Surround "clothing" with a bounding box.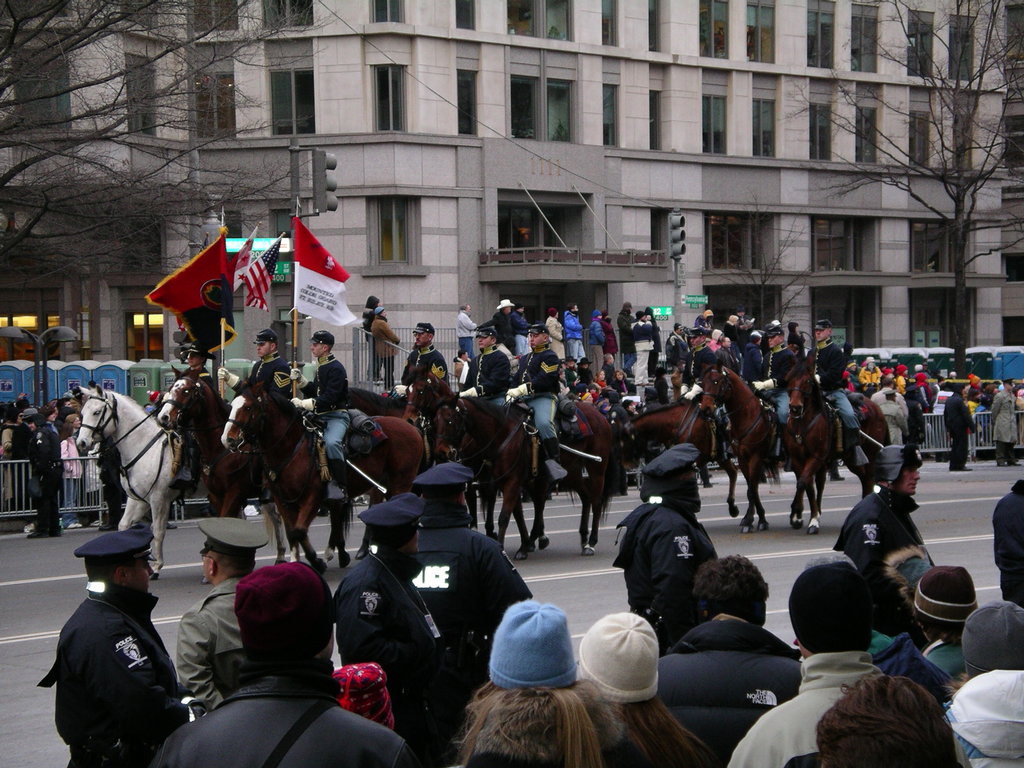
(left=988, top=388, right=1018, bottom=468).
